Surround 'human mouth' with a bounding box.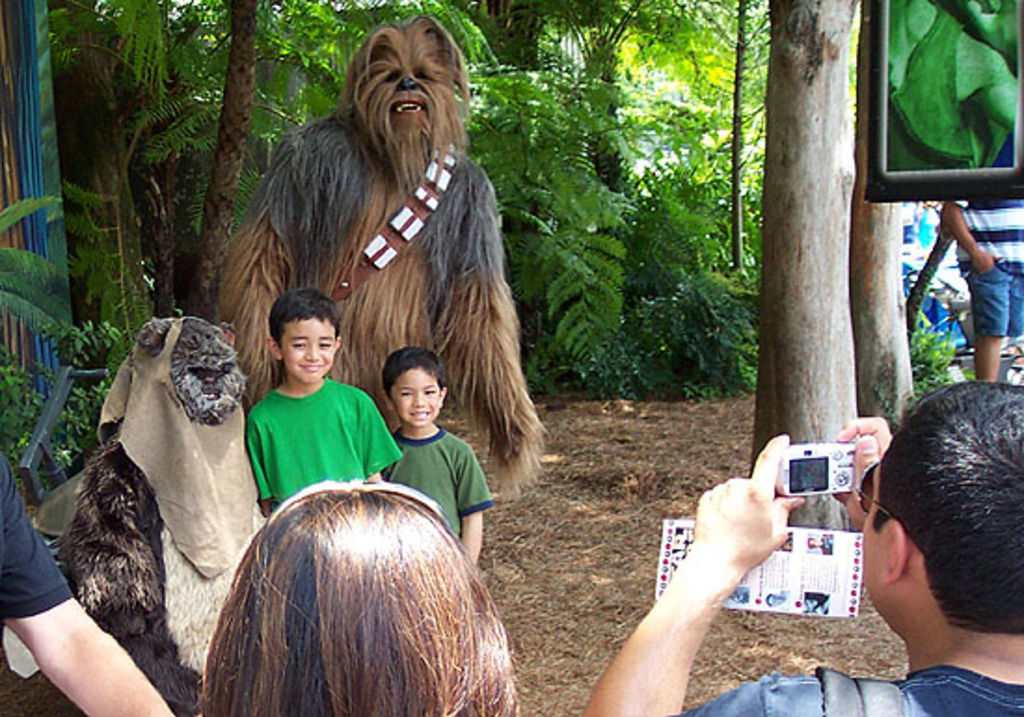
region(408, 404, 432, 423).
